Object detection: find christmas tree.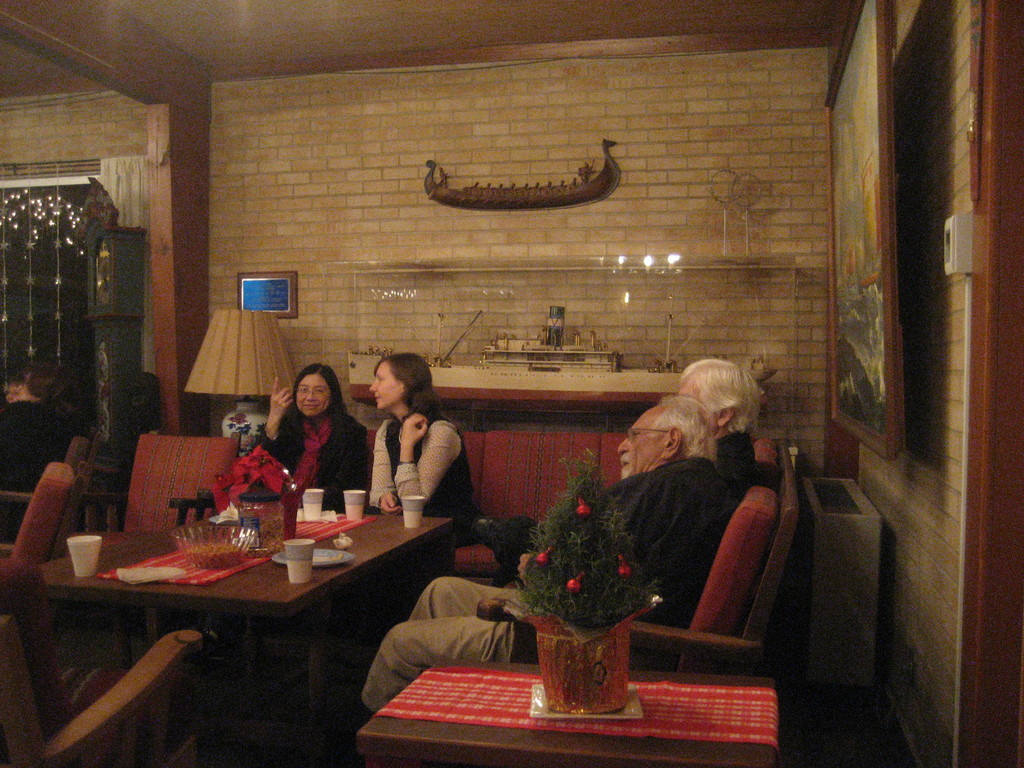
x1=511 y1=431 x2=667 y2=638.
